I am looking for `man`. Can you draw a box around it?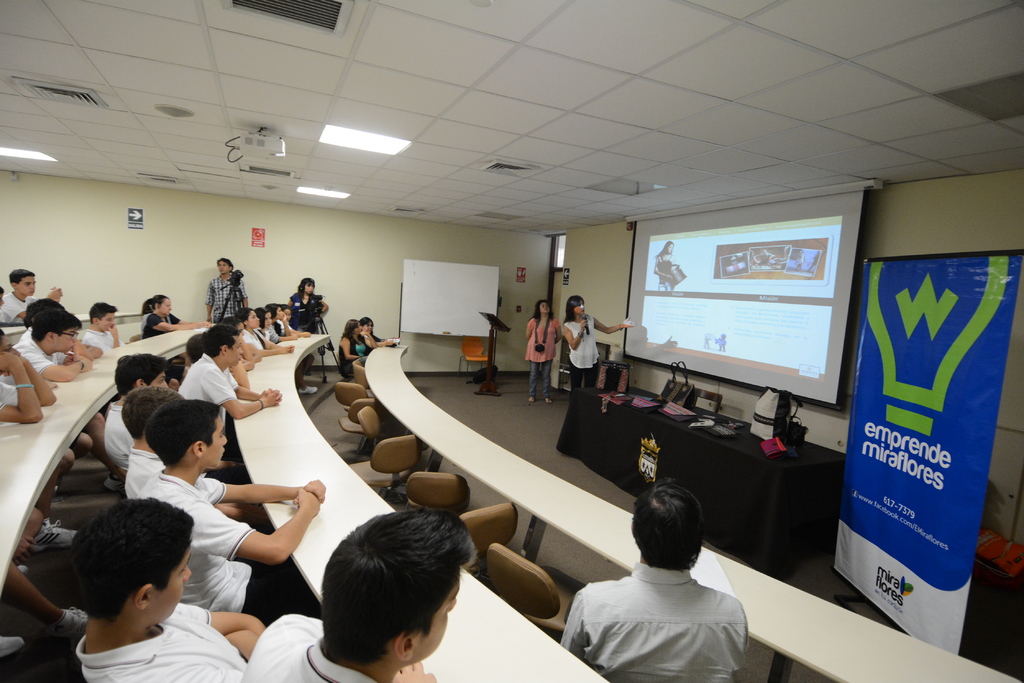
Sure, the bounding box is {"x1": 123, "y1": 379, "x2": 171, "y2": 497}.
